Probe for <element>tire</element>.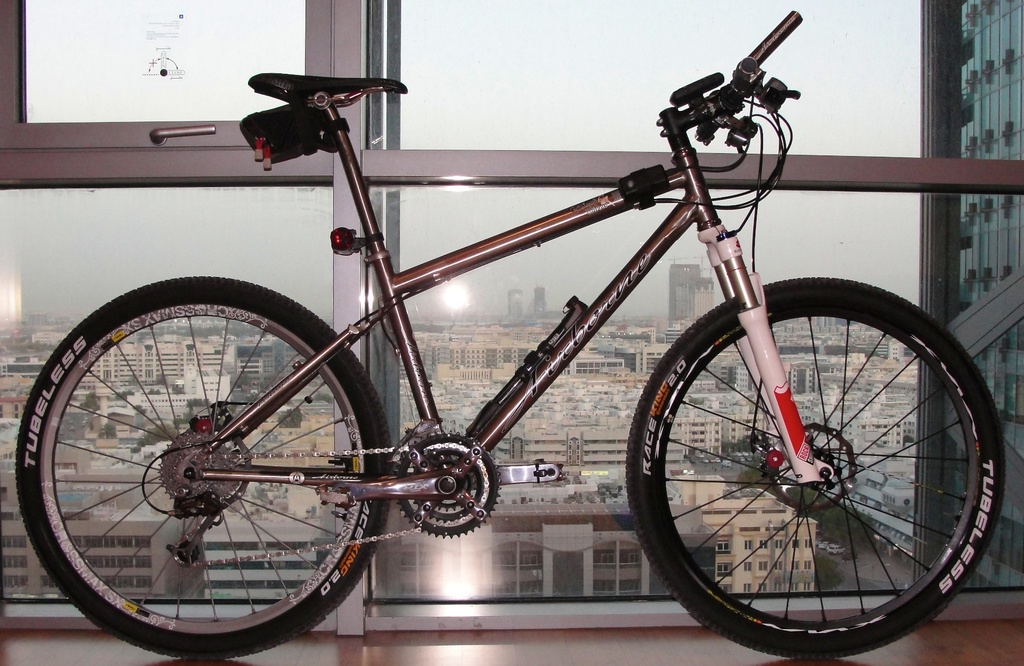
Probe result: bbox=(0, 265, 362, 658).
